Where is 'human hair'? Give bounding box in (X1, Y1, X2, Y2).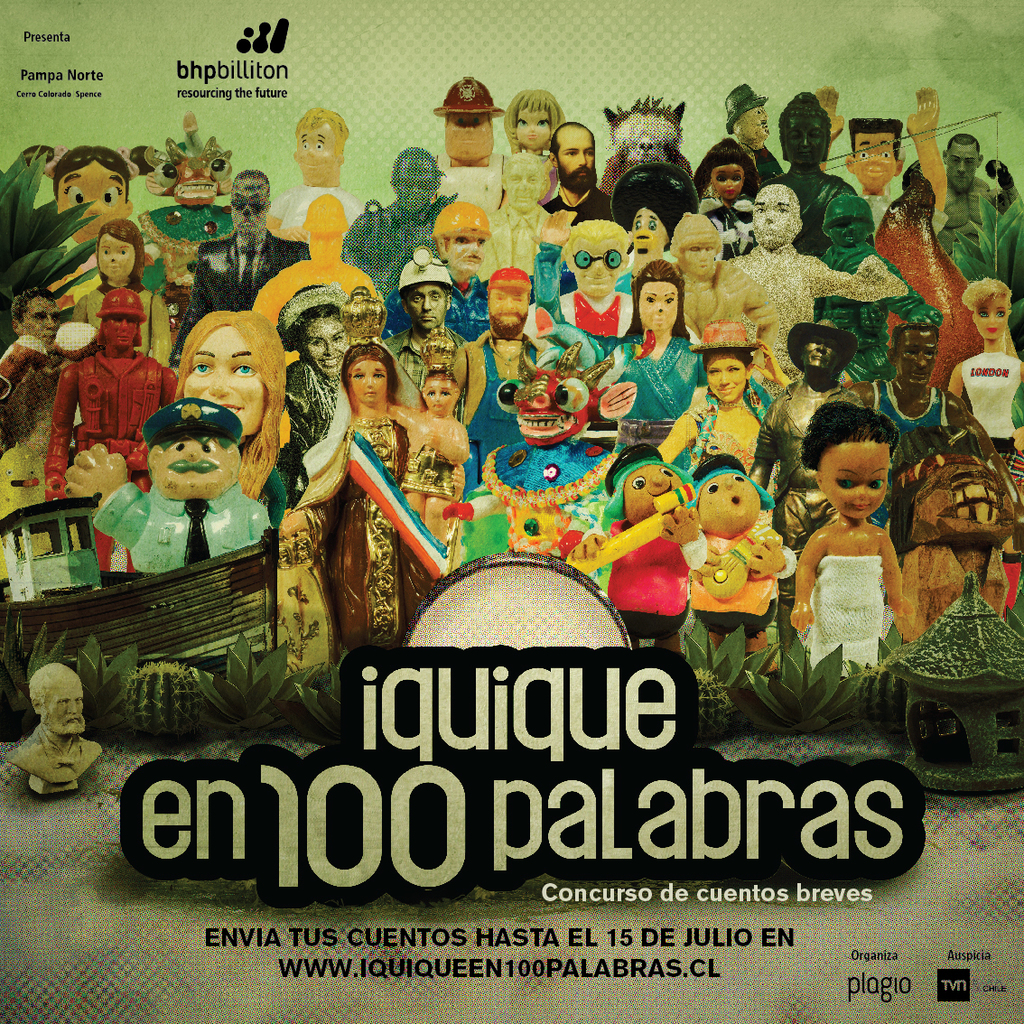
(694, 135, 755, 202).
